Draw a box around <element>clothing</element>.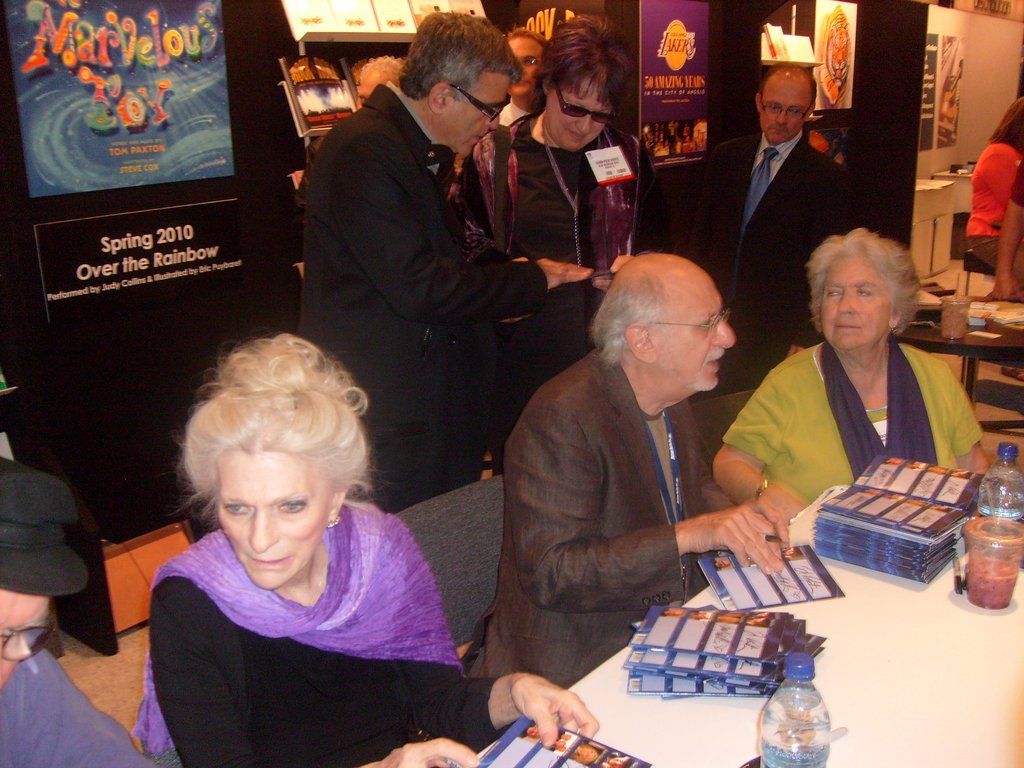
BBox(0, 447, 153, 767).
